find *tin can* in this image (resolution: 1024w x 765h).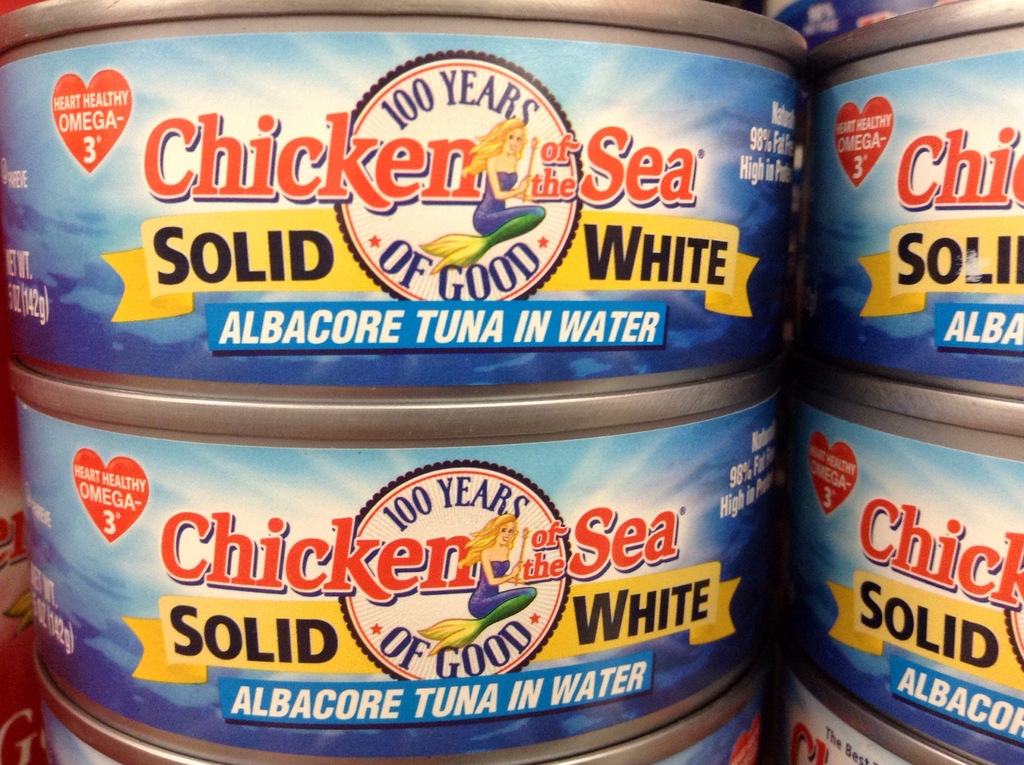
x1=0, y1=0, x2=809, y2=399.
